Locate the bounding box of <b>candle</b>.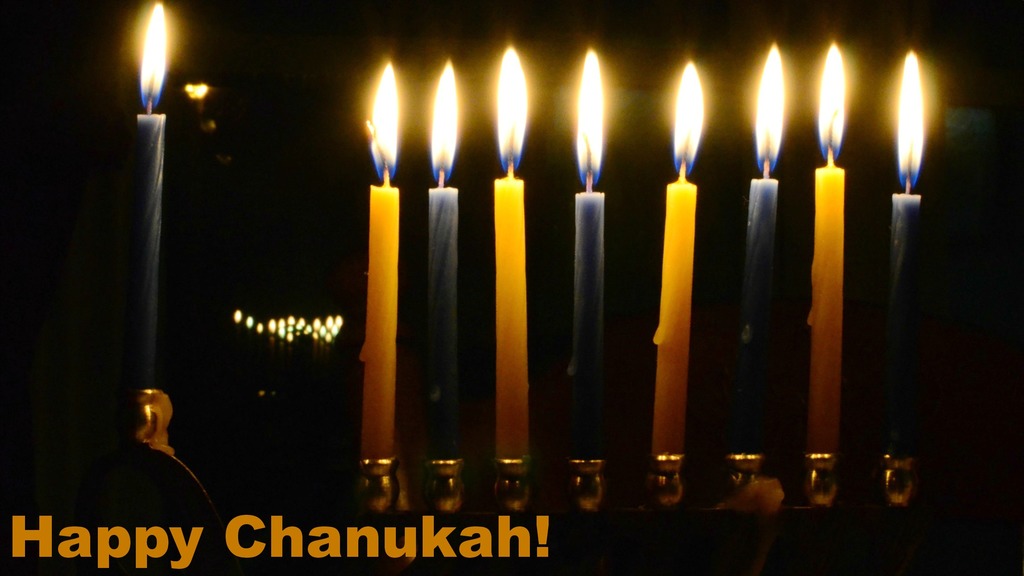
Bounding box: (650, 60, 705, 456).
